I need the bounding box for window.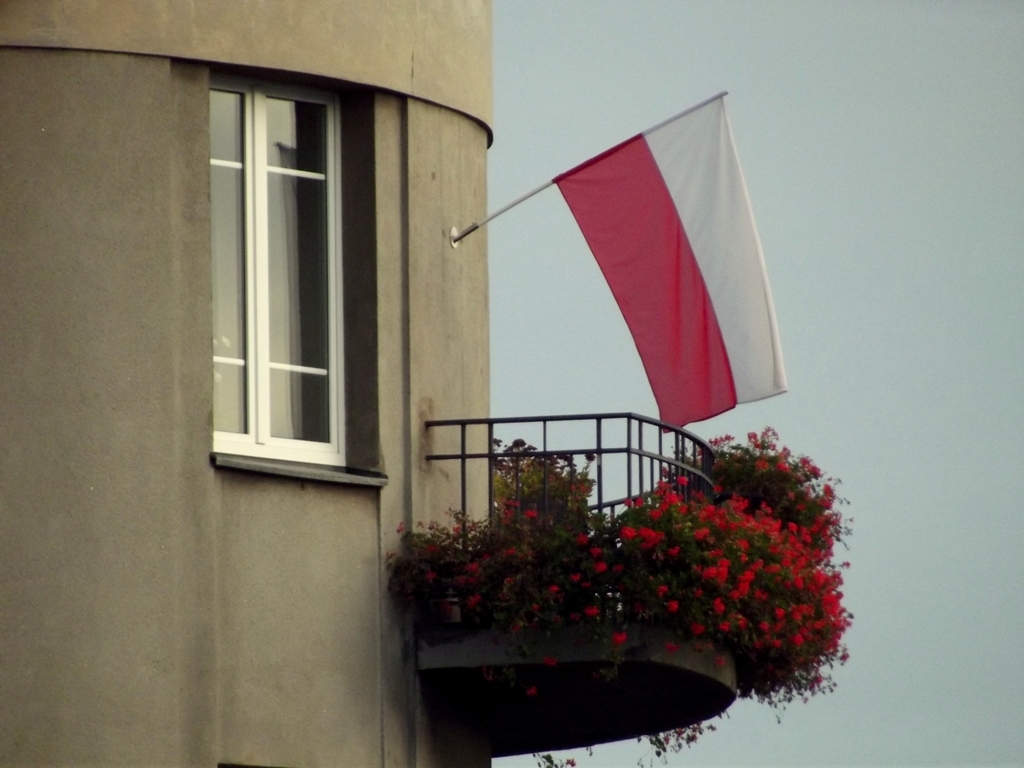
Here it is: detection(188, 40, 411, 494).
